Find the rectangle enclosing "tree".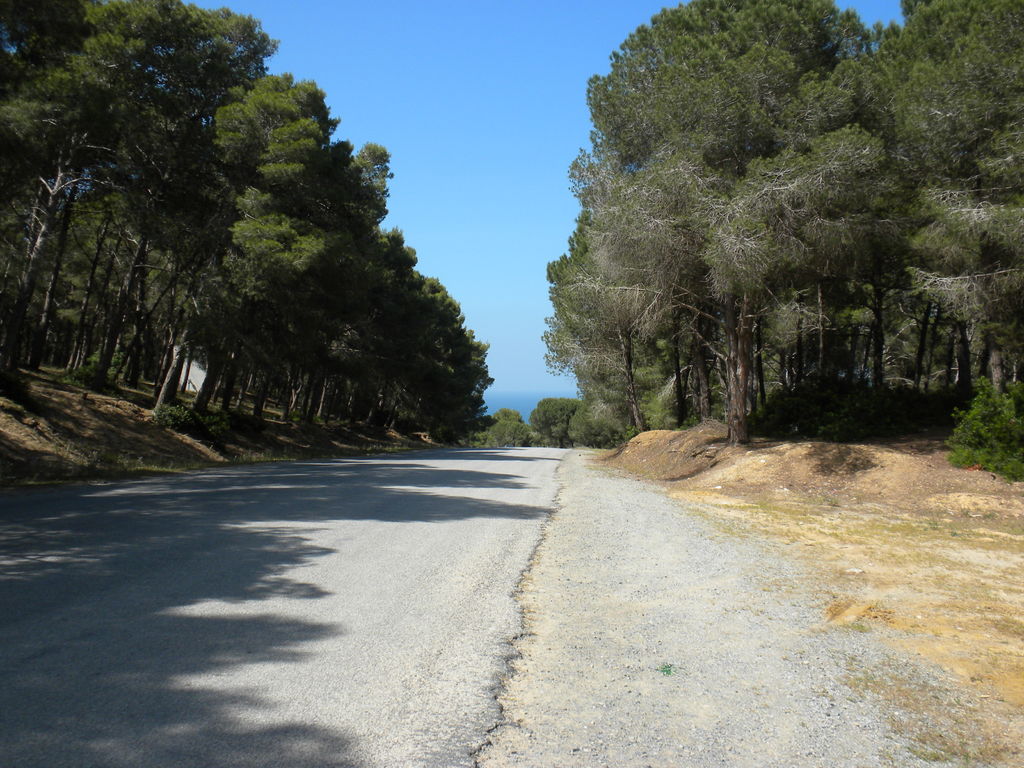
bbox(118, 0, 280, 410).
